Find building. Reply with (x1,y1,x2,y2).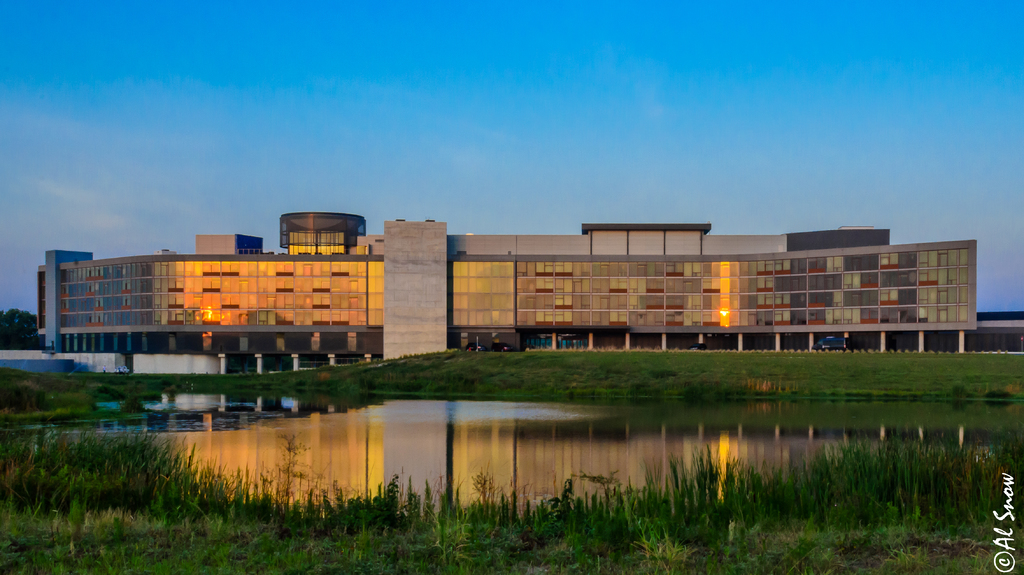
(38,211,975,374).
